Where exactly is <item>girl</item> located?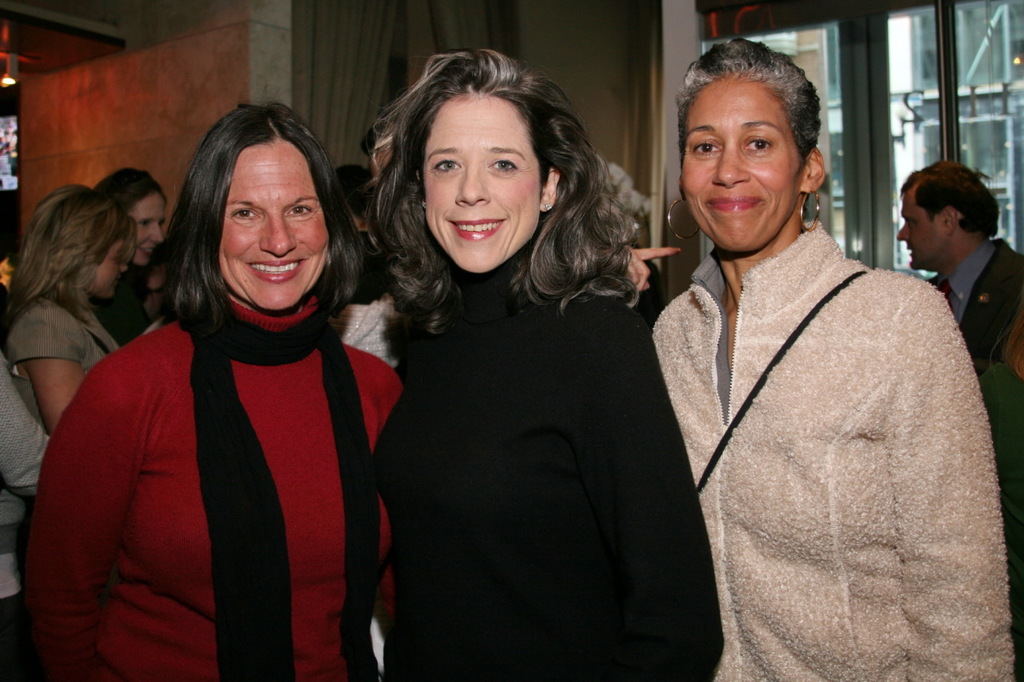
Its bounding box is (4, 174, 142, 429).
